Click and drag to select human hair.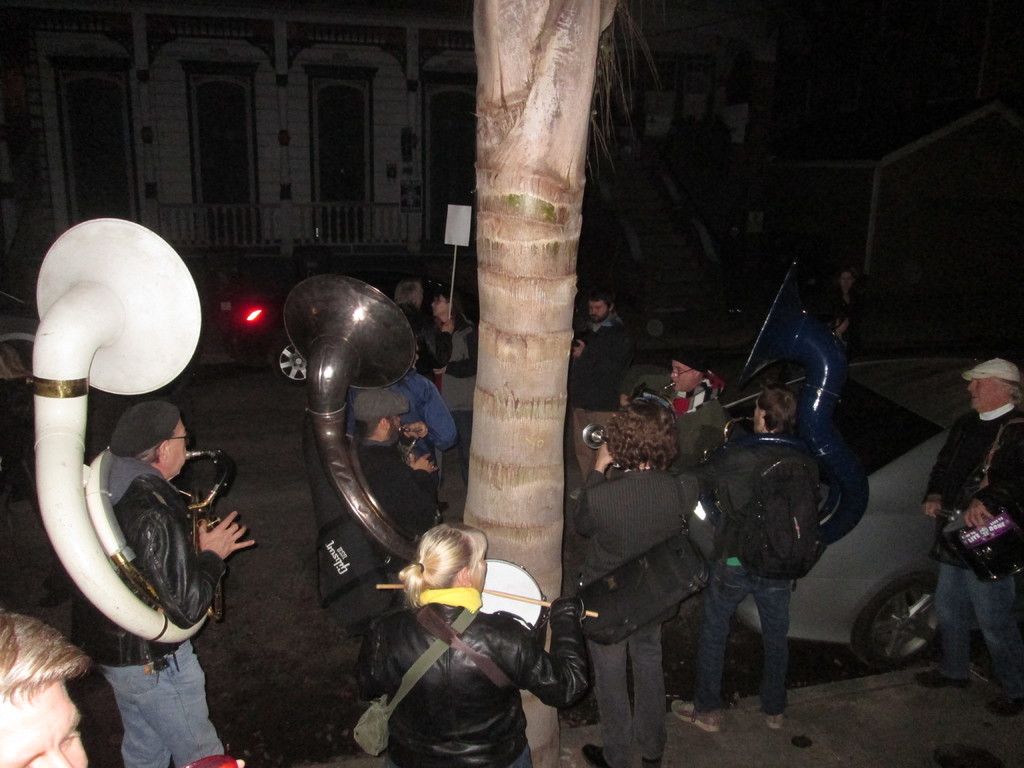
Selection: Rect(390, 278, 423, 305).
